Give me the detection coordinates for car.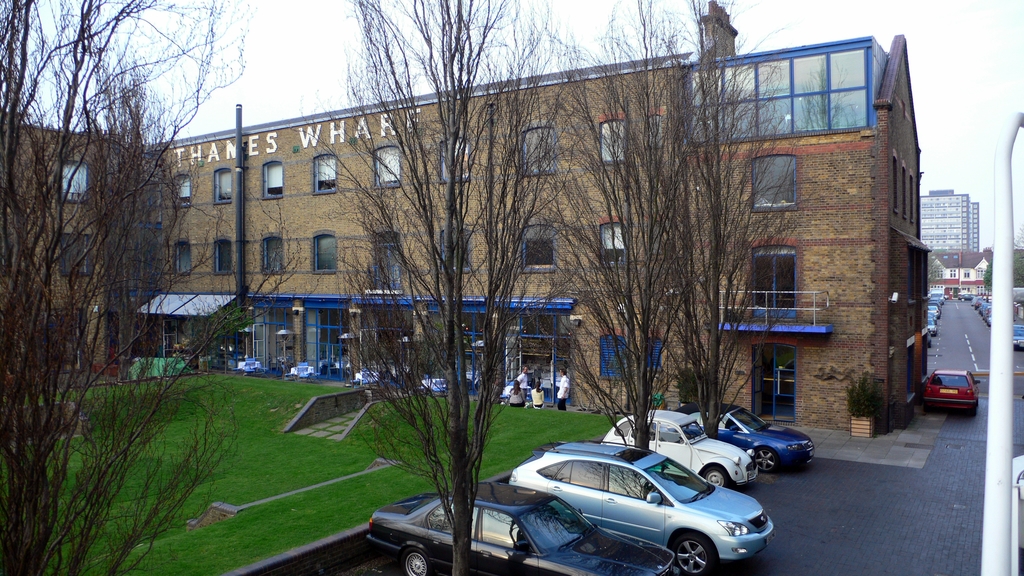
locate(597, 408, 762, 482).
